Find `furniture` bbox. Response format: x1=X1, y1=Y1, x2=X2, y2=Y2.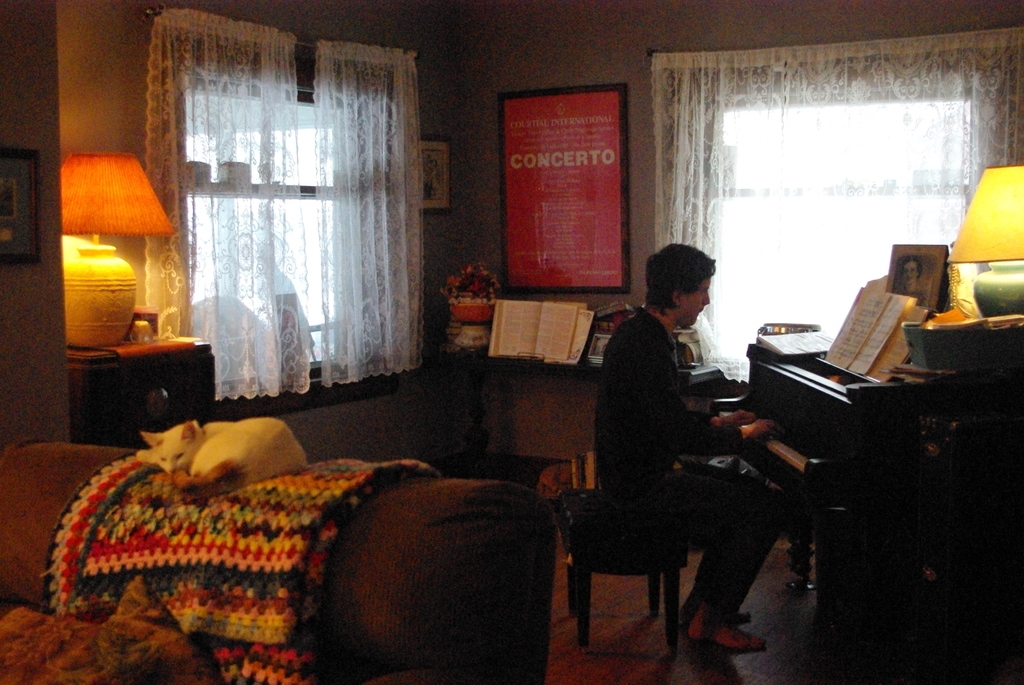
x1=70, y1=335, x2=218, y2=449.
